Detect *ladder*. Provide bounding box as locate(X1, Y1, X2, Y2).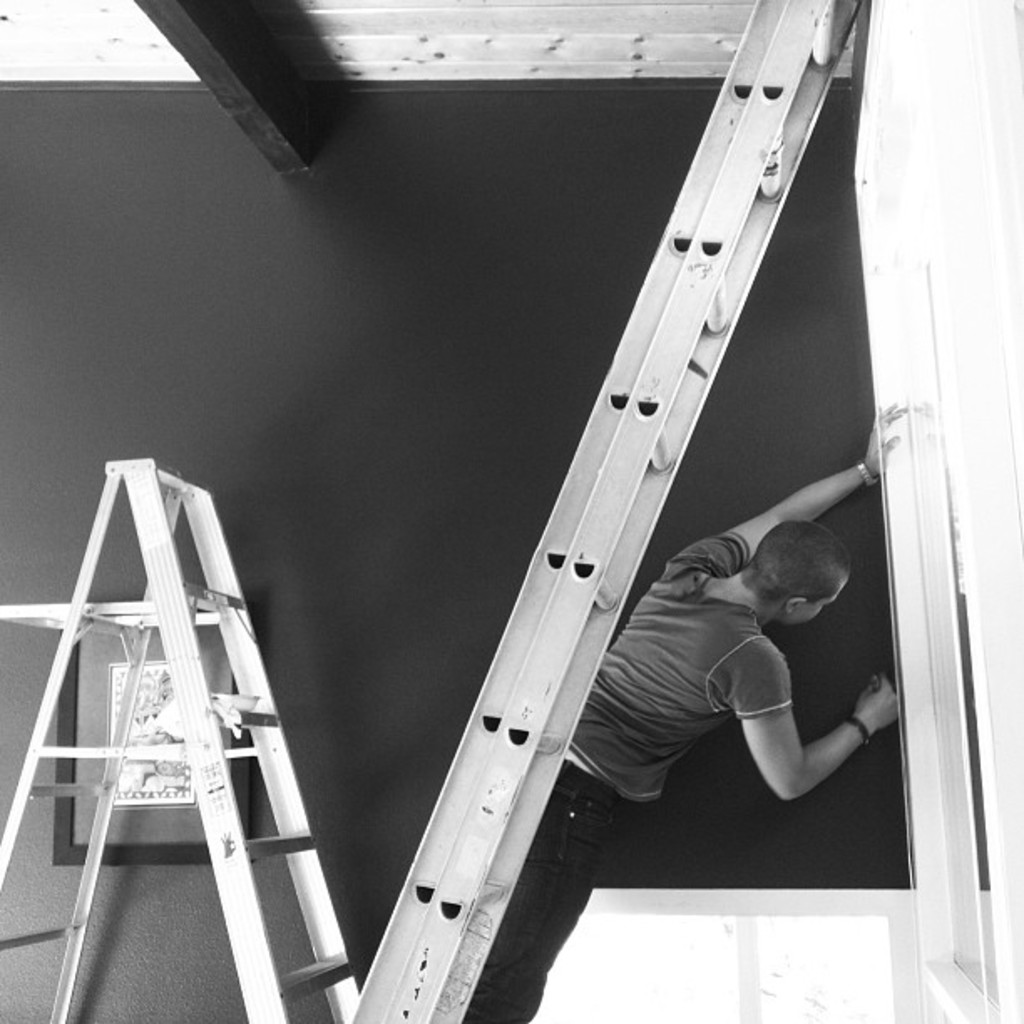
locate(0, 455, 365, 1022).
